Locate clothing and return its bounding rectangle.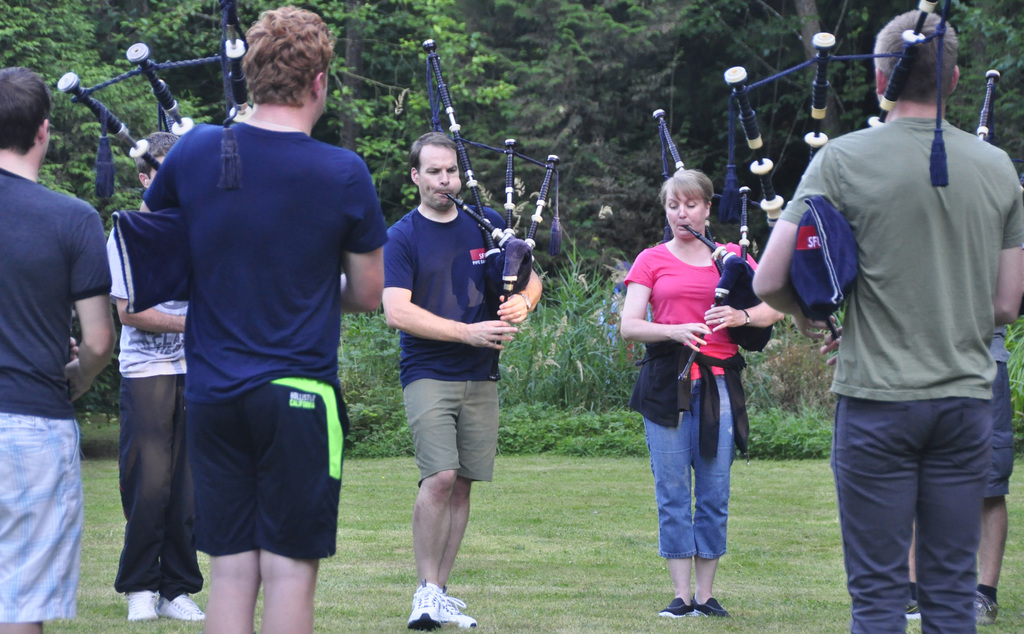
115:90:380:564.
